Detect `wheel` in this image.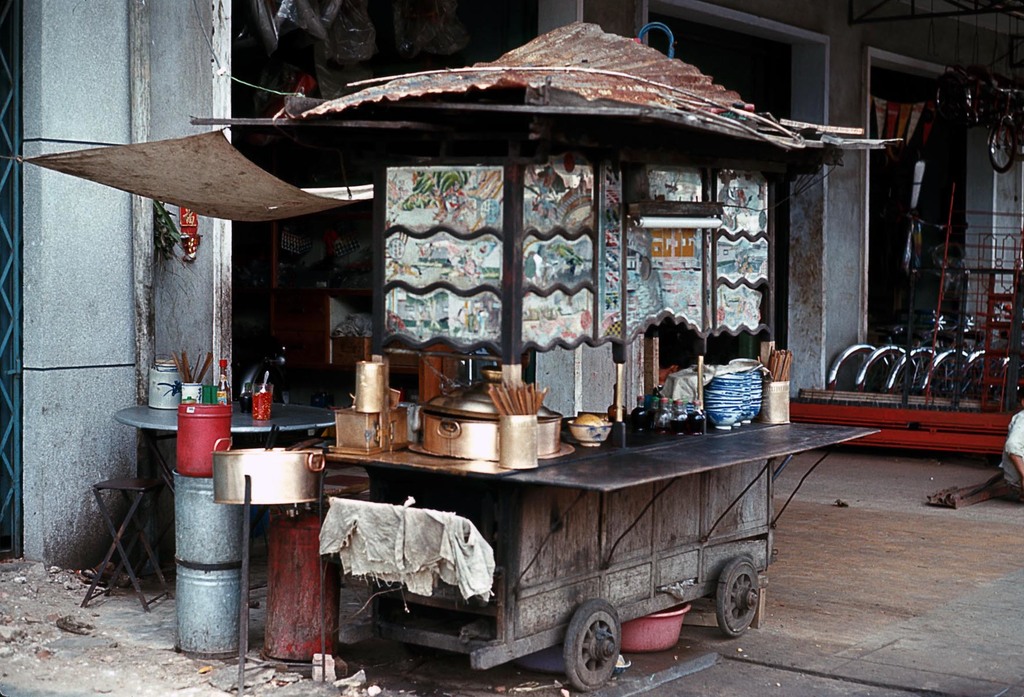
Detection: bbox=[559, 600, 617, 694].
